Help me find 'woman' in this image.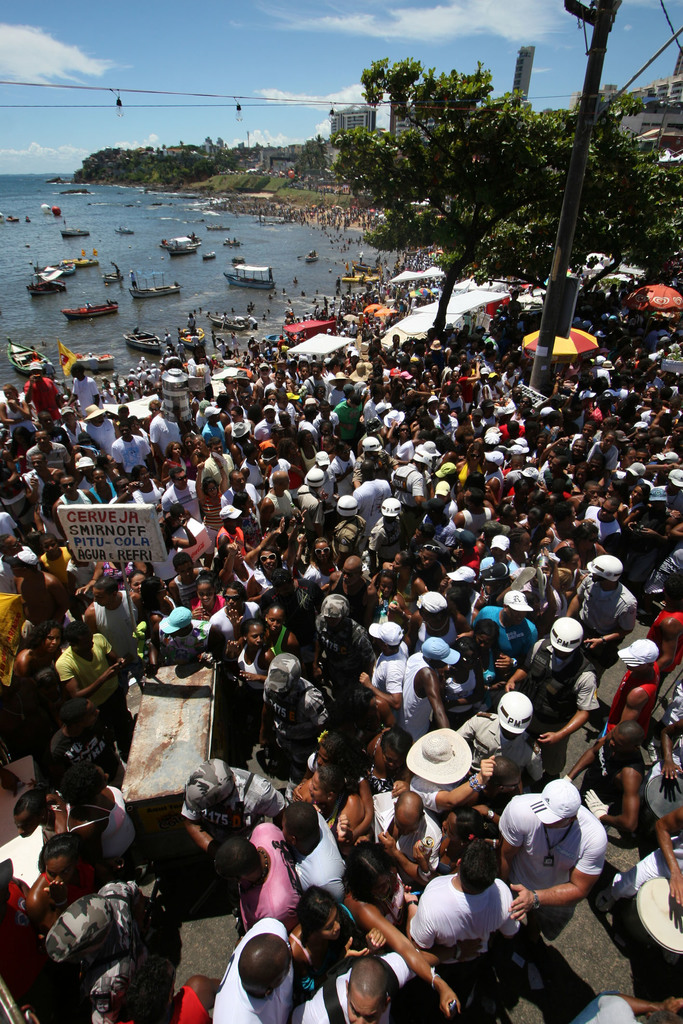
Found it: left=261, top=604, right=300, bottom=666.
